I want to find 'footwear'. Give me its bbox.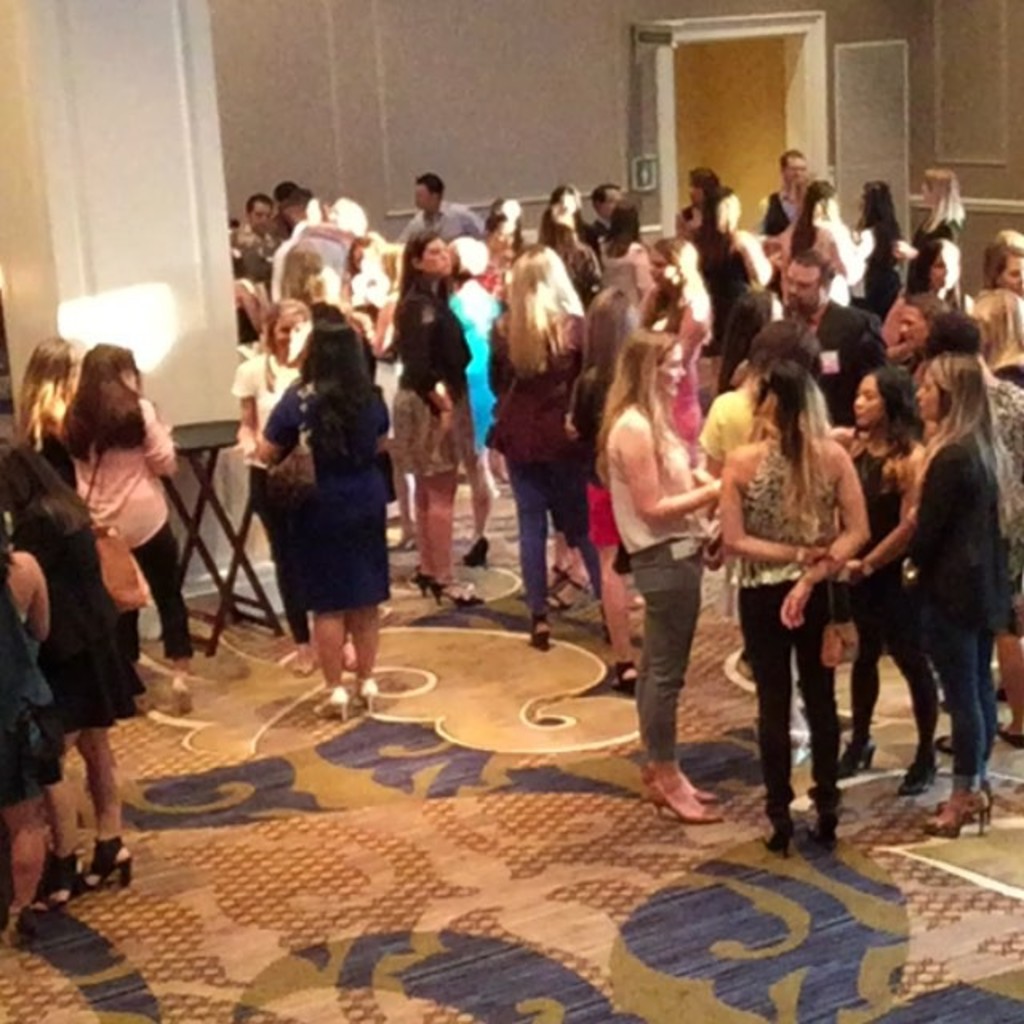
899 765 941 798.
